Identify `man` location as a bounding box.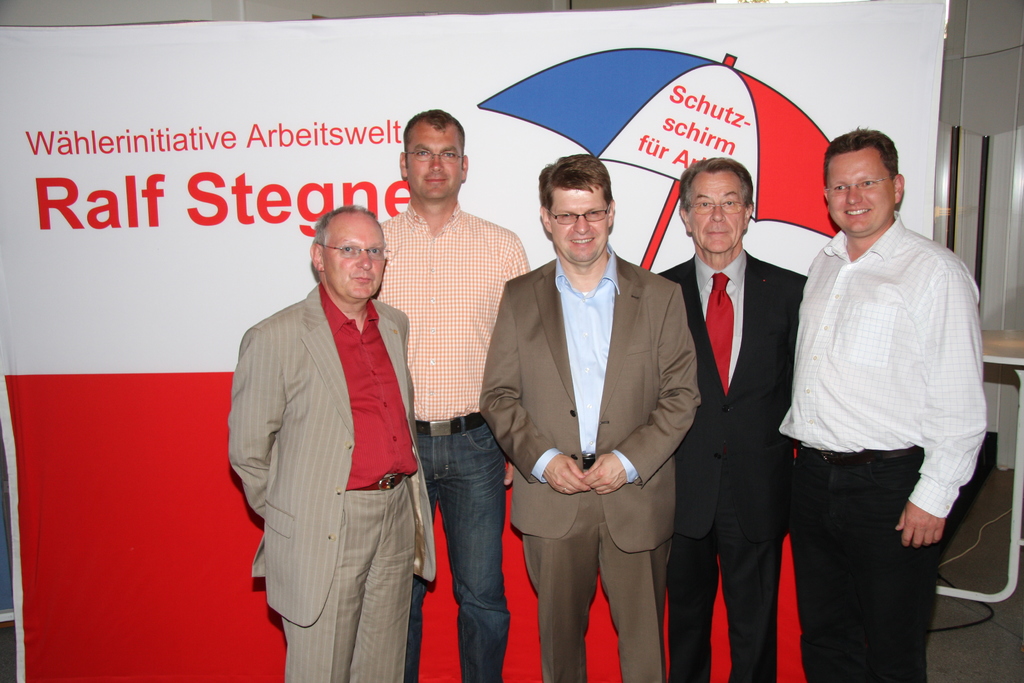
detection(779, 128, 993, 679).
